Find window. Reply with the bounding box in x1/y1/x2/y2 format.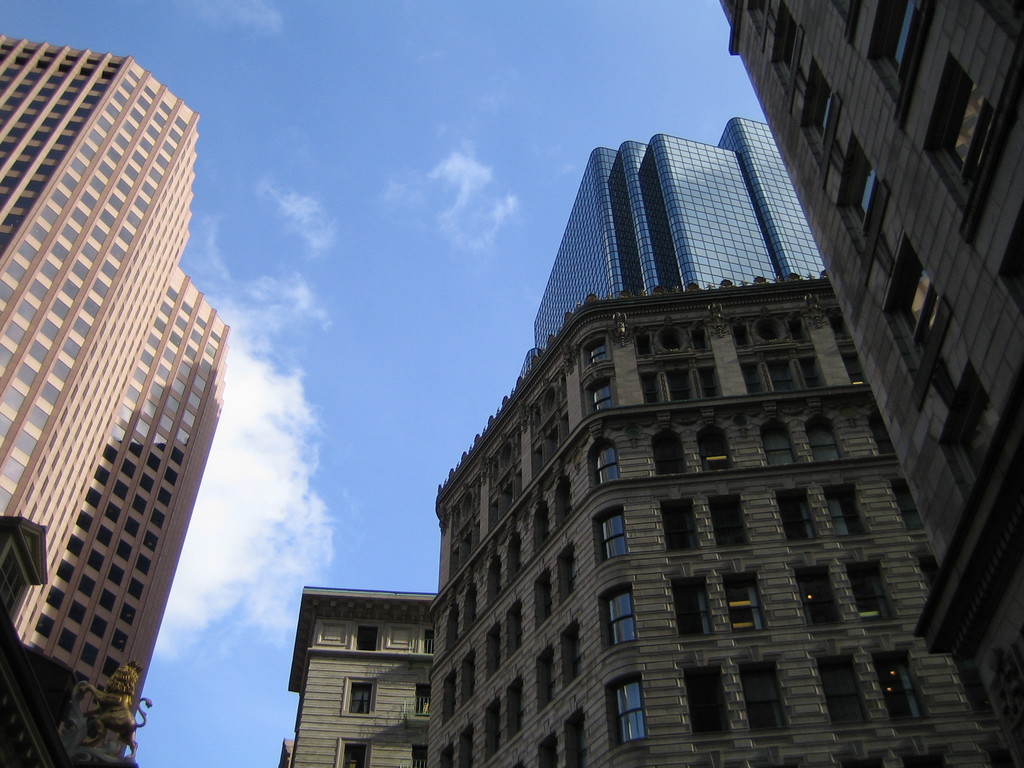
532/653/552/712.
